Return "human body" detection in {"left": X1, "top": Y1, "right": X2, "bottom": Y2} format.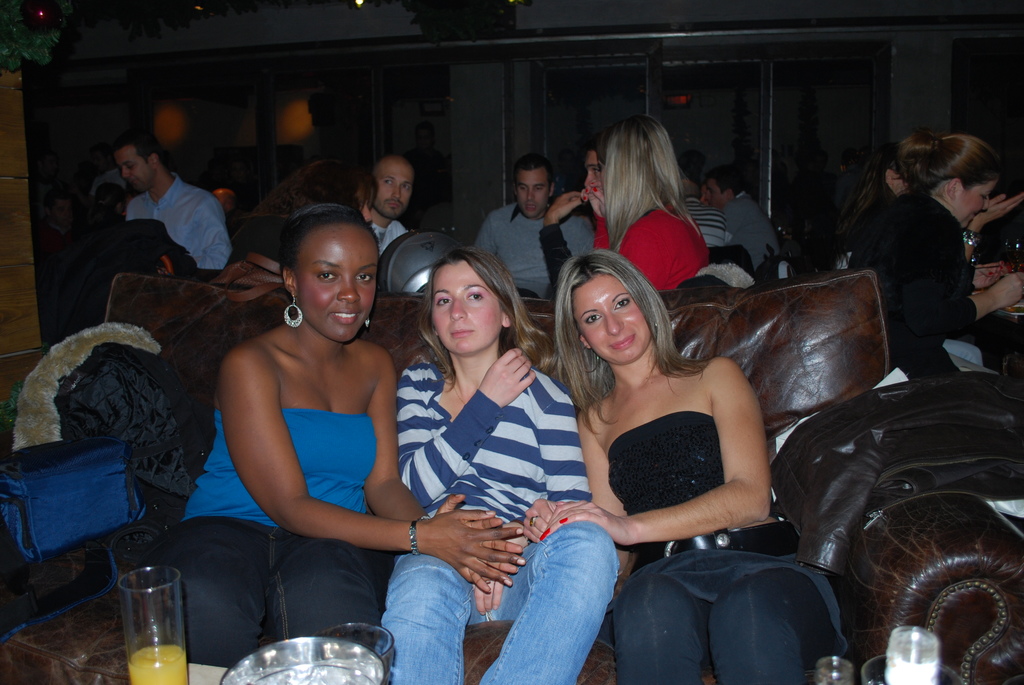
{"left": 584, "top": 139, "right": 604, "bottom": 218}.
